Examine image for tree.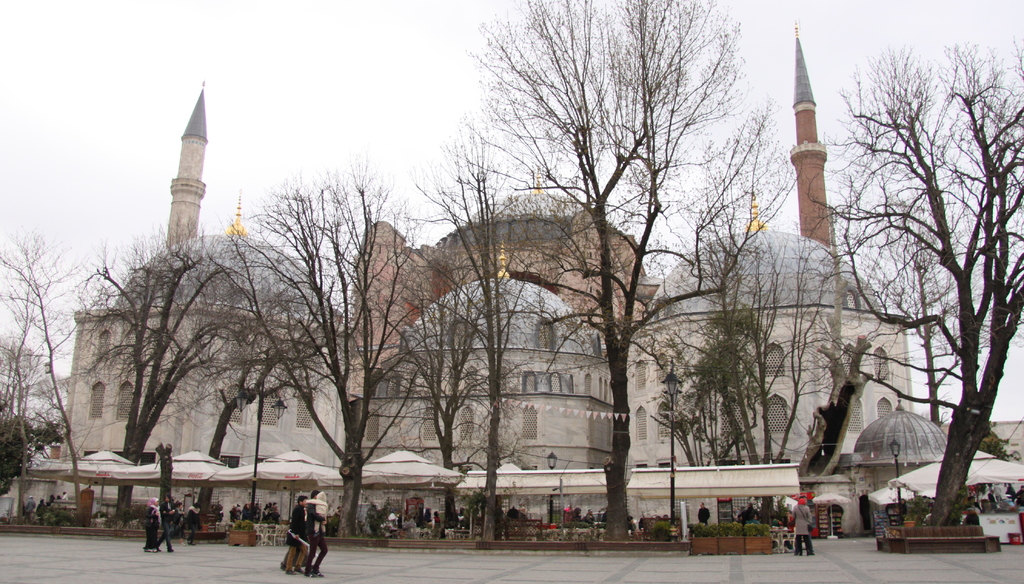
Examination result: l=960, t=419, r=1014, b=474.
